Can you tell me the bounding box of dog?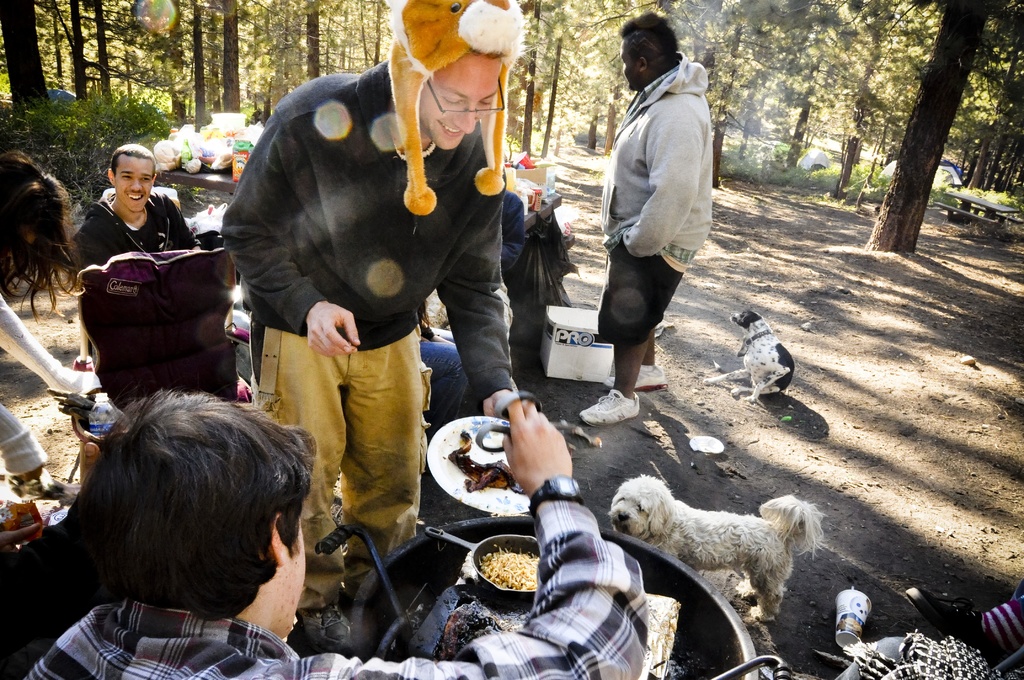
{"left": 611, "top": 473, "right": 838, "bottom": 624}.
